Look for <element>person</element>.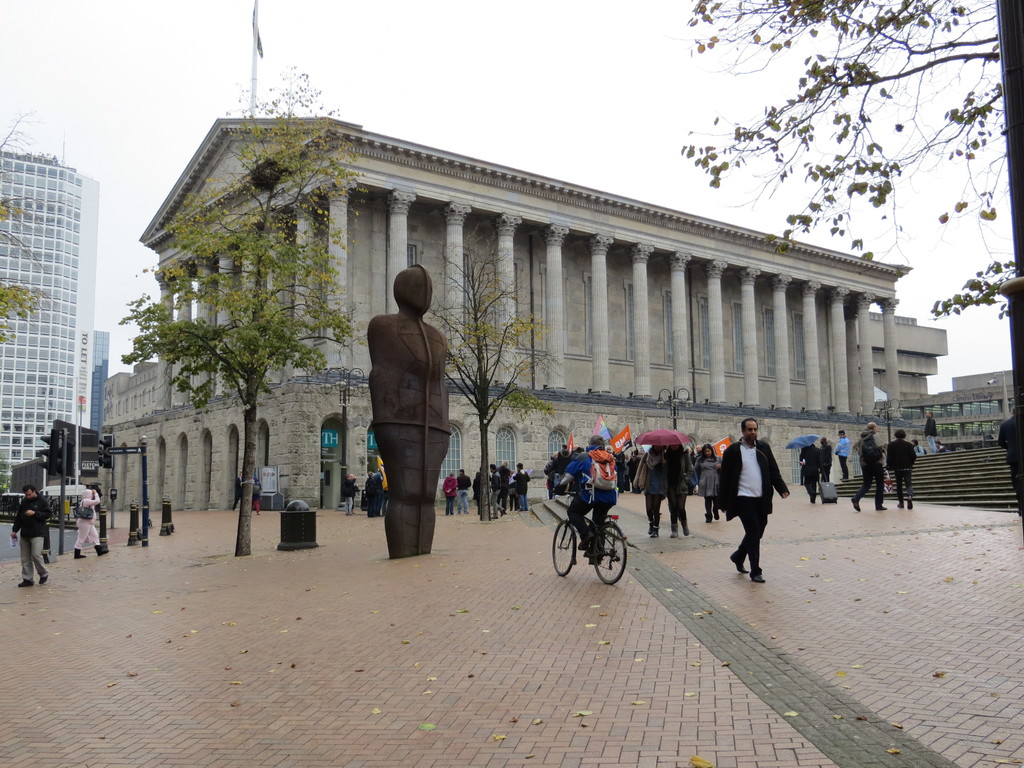
Found: 345/473/354/513.
